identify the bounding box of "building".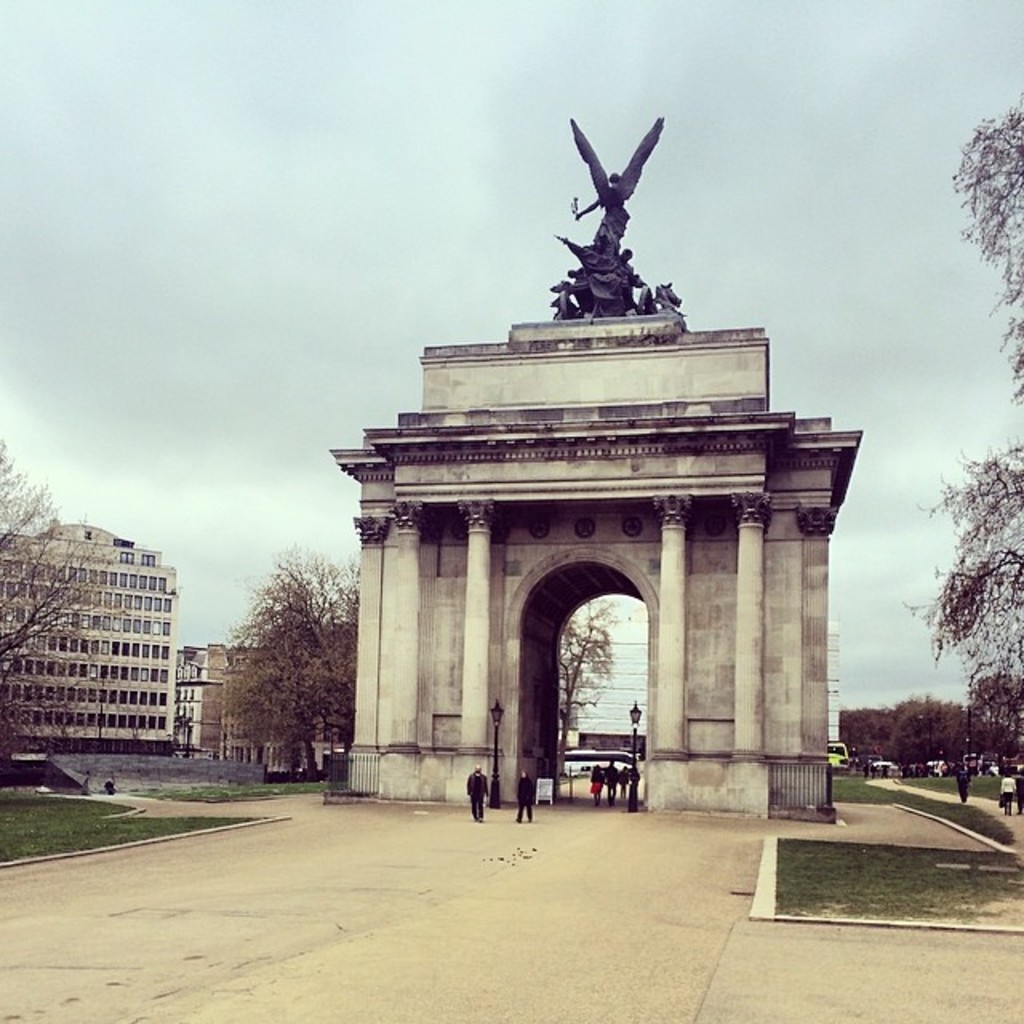
[x1=178, y1=638, x2=283, y2=760].
